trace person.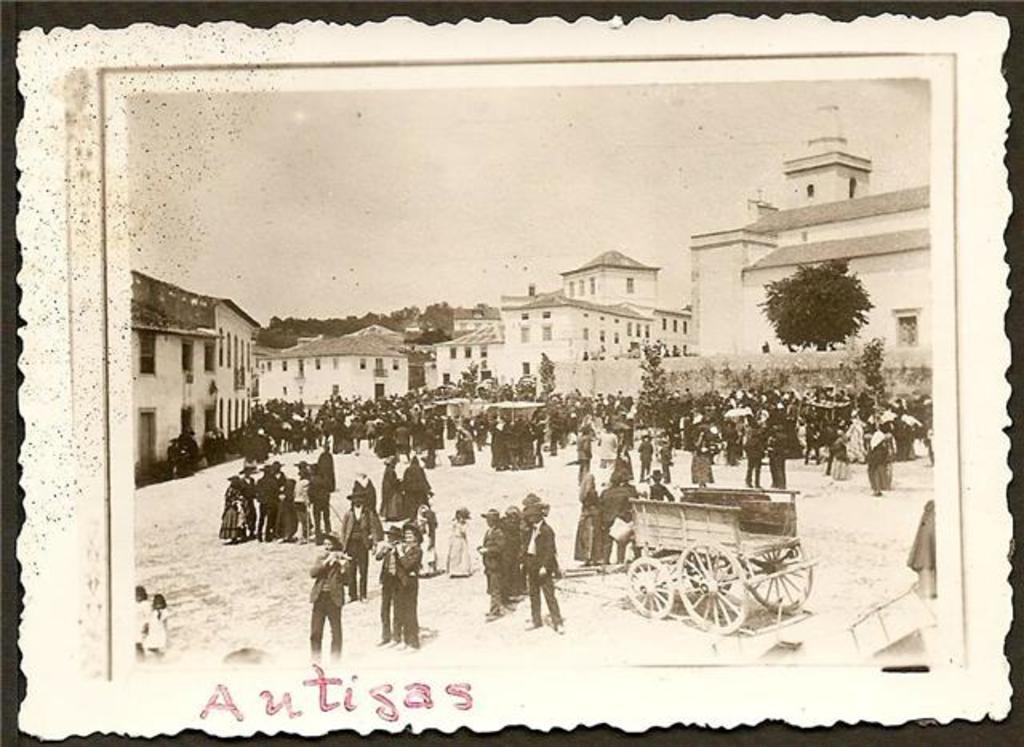
Traced to 472, 512, 509, 622.
